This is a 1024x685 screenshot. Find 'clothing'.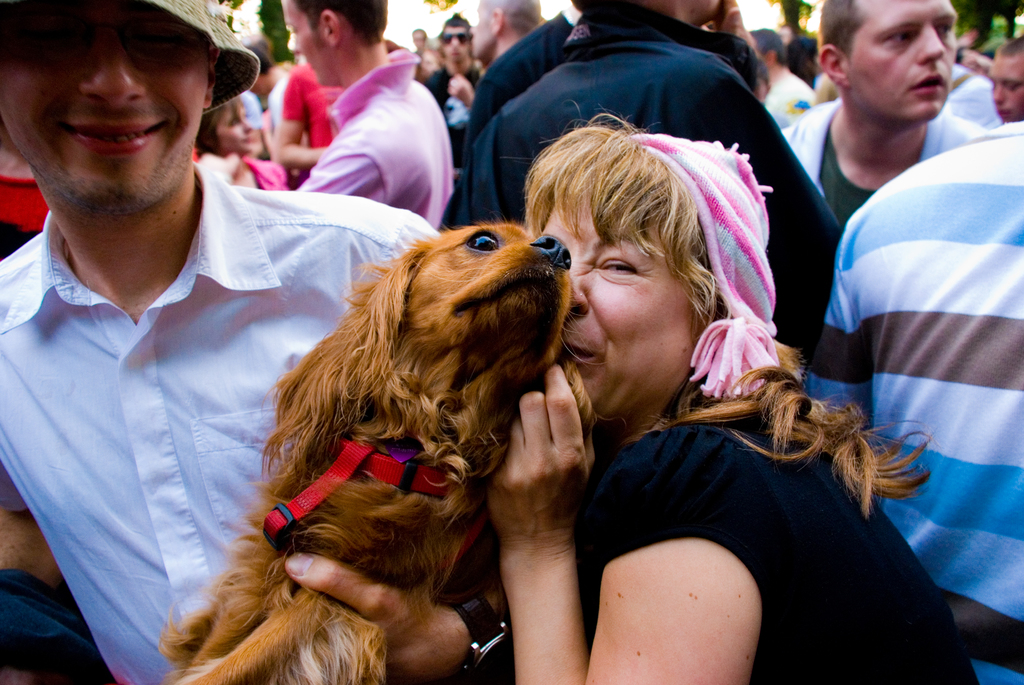
Bounding box: pyautogui.locateOnScreen(783, 102, 981, 237).
